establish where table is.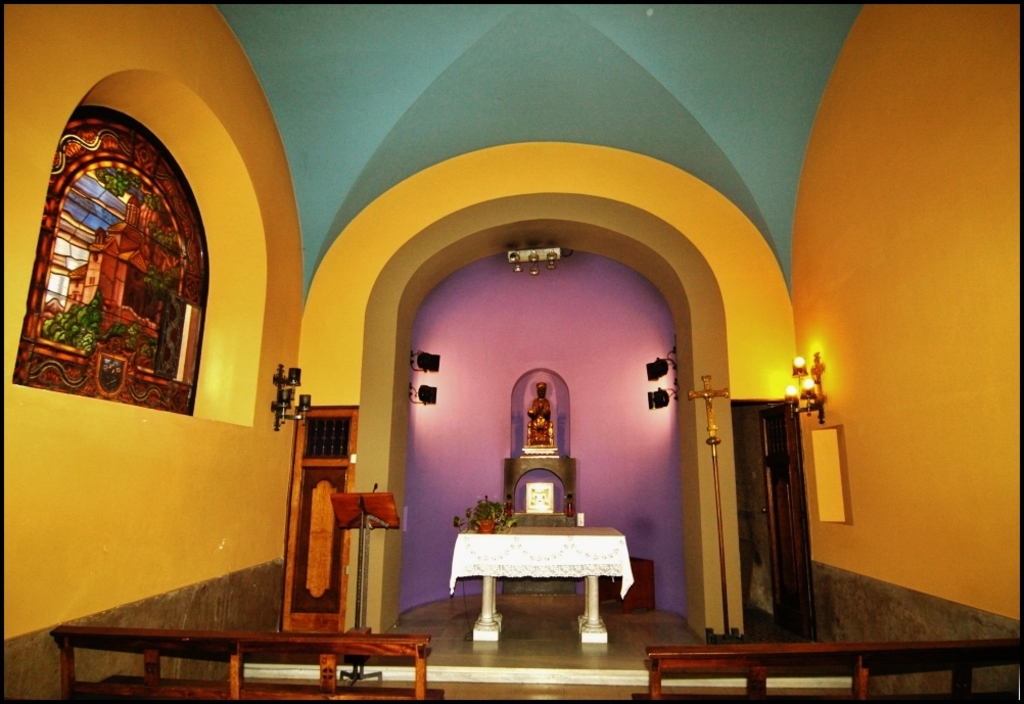
Established at 426 520 663 633.
